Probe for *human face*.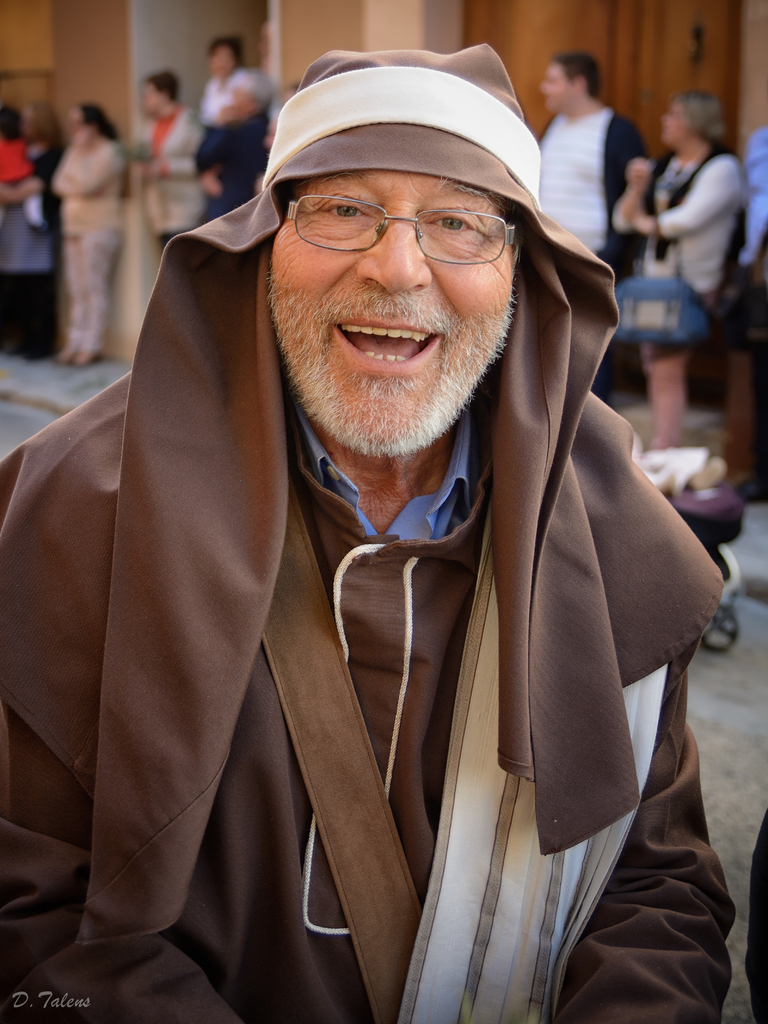
Probe result: box(211, 40, 237, 83).
